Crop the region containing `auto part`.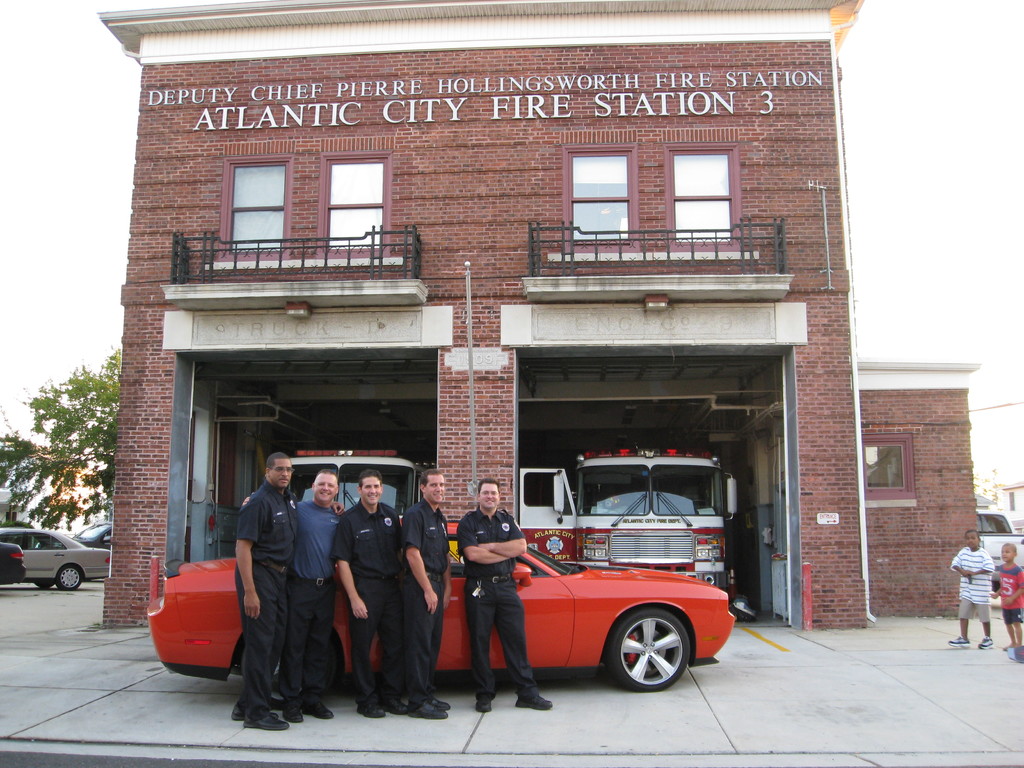
Crop region: <box>79,516,116,550</box>.
